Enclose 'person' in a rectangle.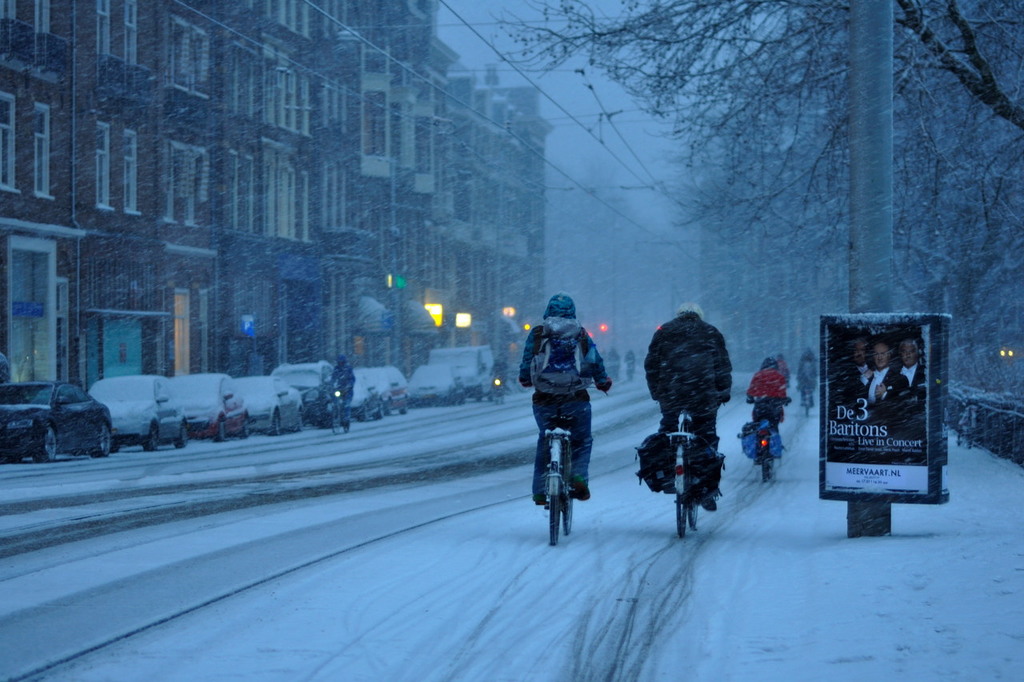
[747, 354, 792, 398].
